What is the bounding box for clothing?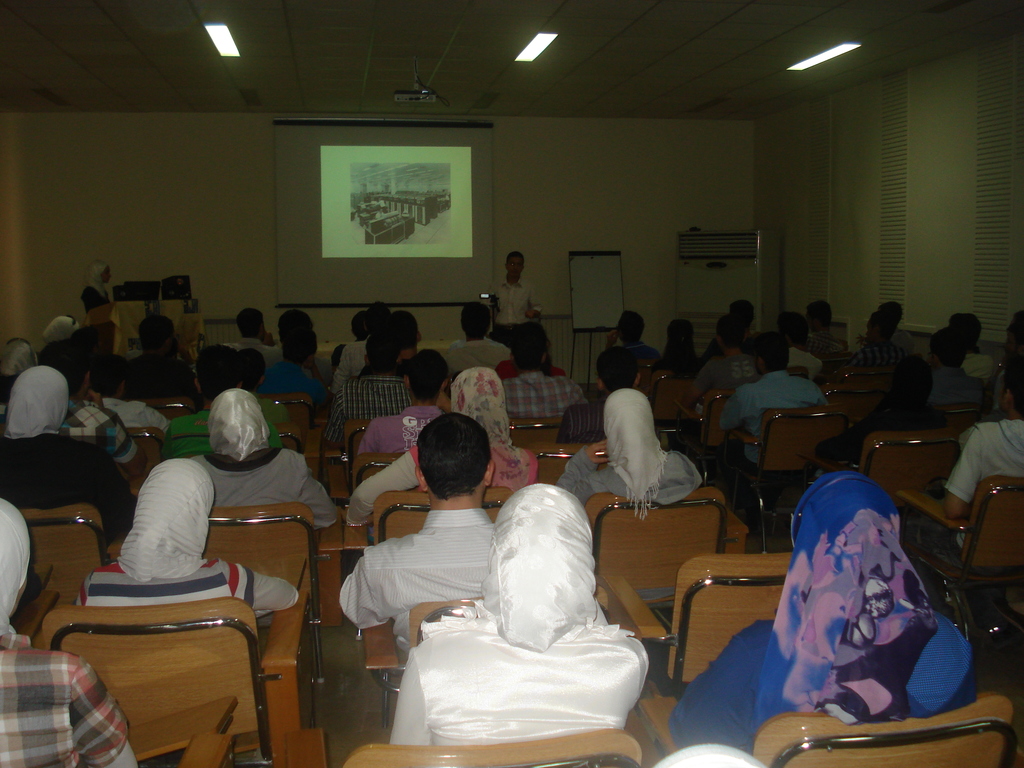
(x1=390, y1=483, x2=649, y2=746).
